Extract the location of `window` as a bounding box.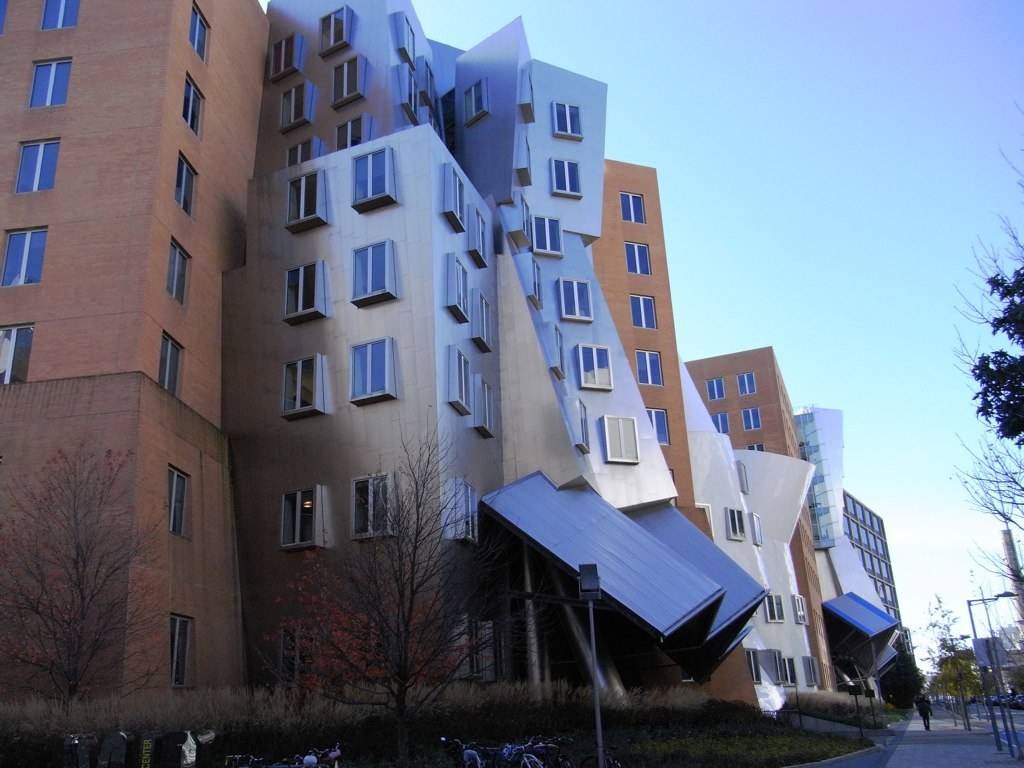
<box>475,383,495,431</box>.
